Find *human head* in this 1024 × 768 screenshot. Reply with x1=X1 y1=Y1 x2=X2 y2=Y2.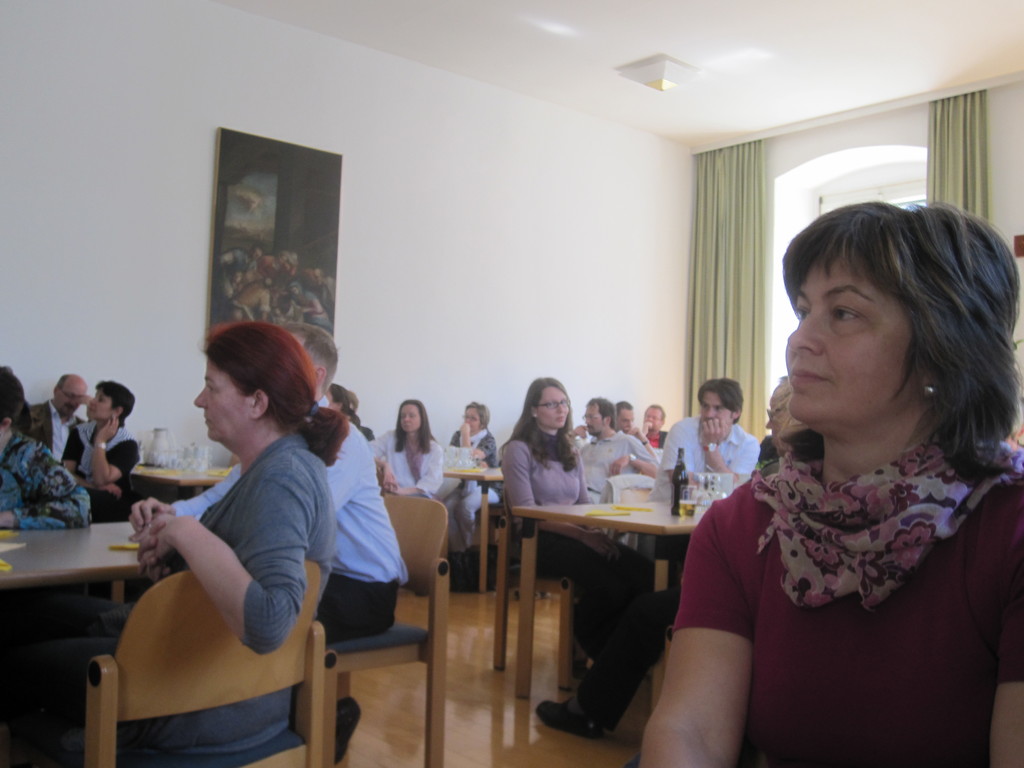
x1=325 y1=381 x2=349 y2=413.
